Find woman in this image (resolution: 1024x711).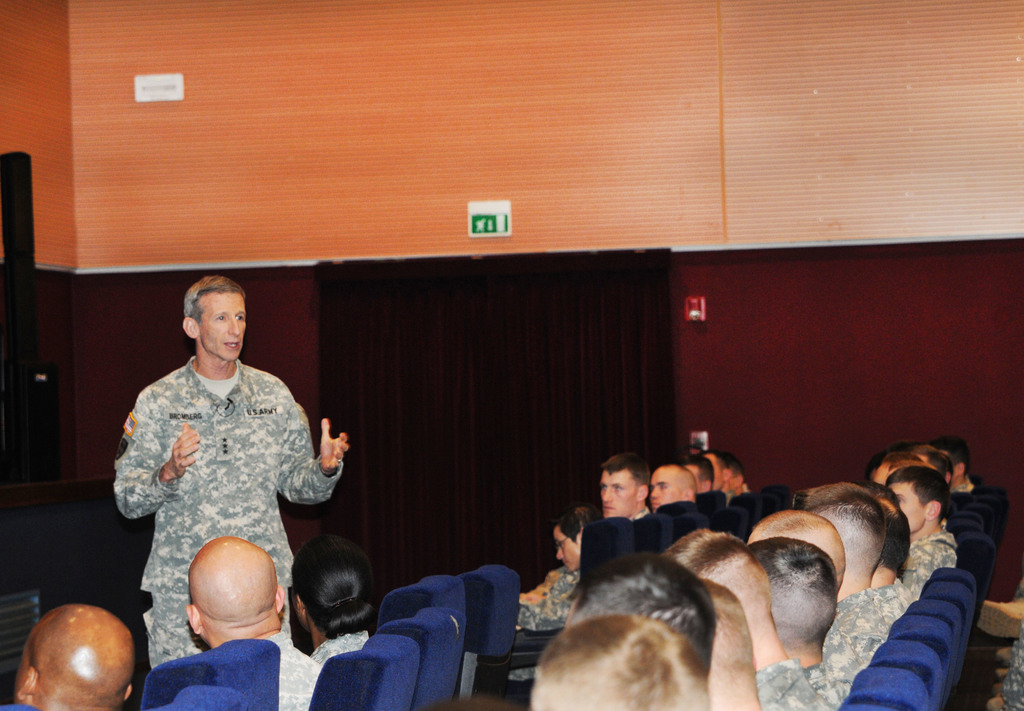
[260,521,394,659].
